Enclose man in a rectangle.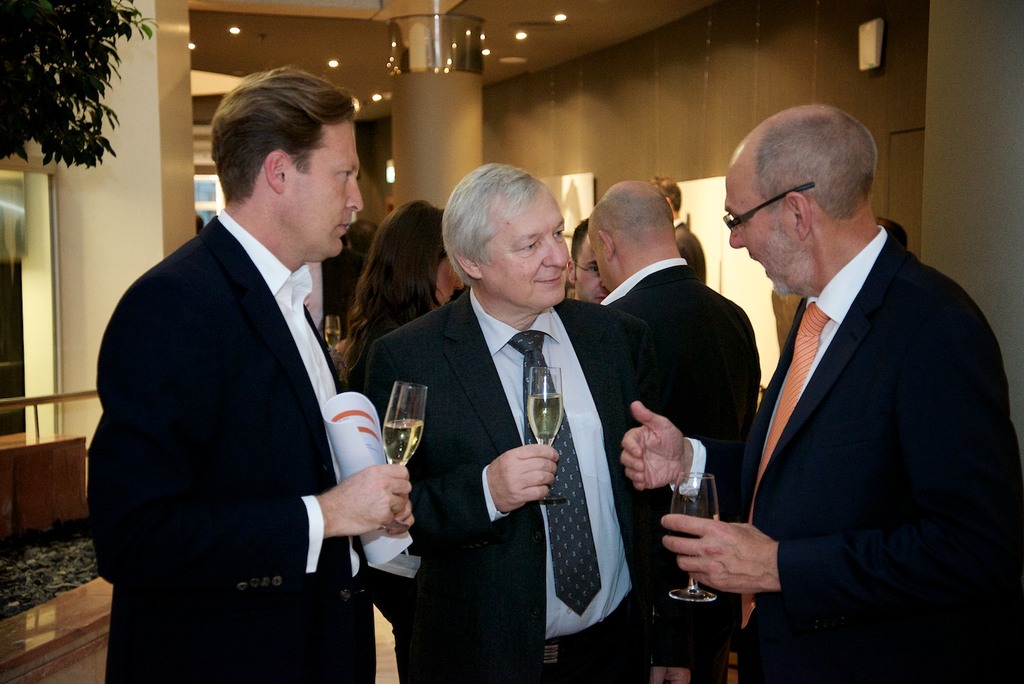
select_region(652, 179, 707, 285).
